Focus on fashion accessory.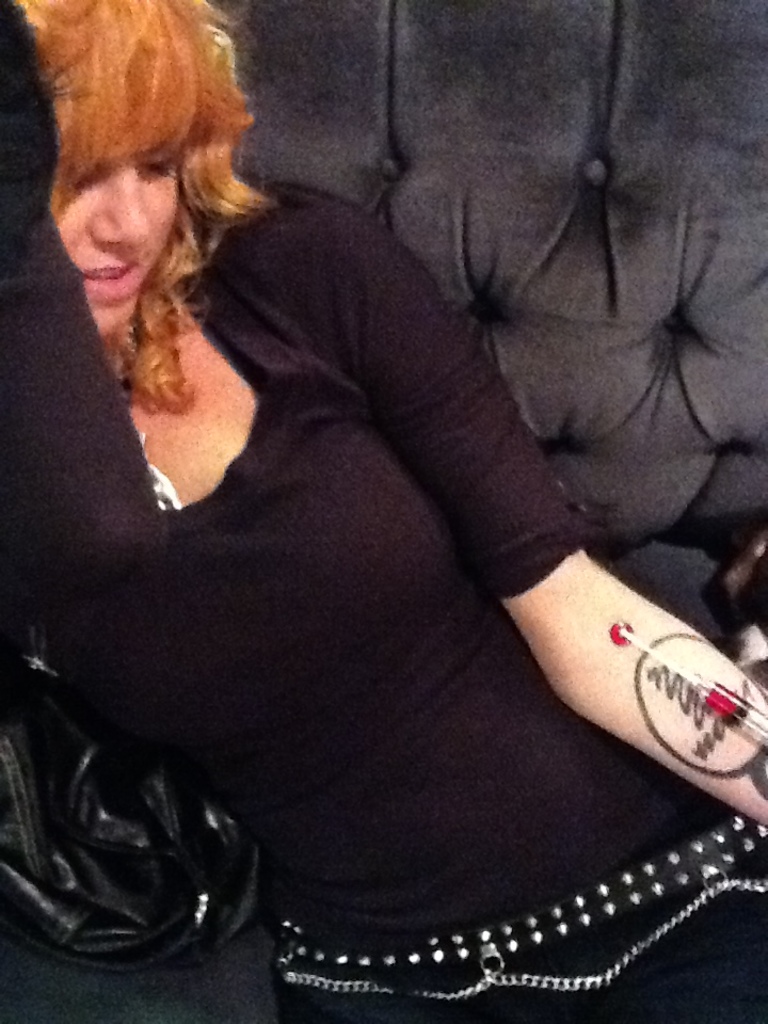
Focused at [x1=271, y1=807, x2=767, y2=1006].
